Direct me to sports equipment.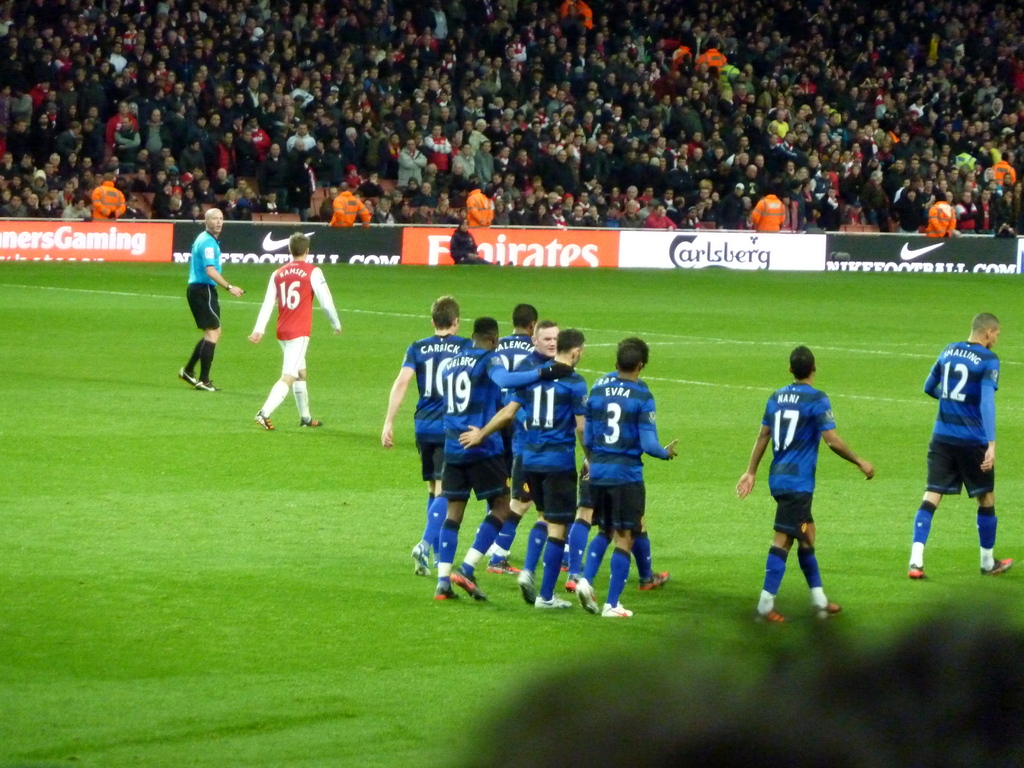
Direction: <box>639,572,673,589</box>.
